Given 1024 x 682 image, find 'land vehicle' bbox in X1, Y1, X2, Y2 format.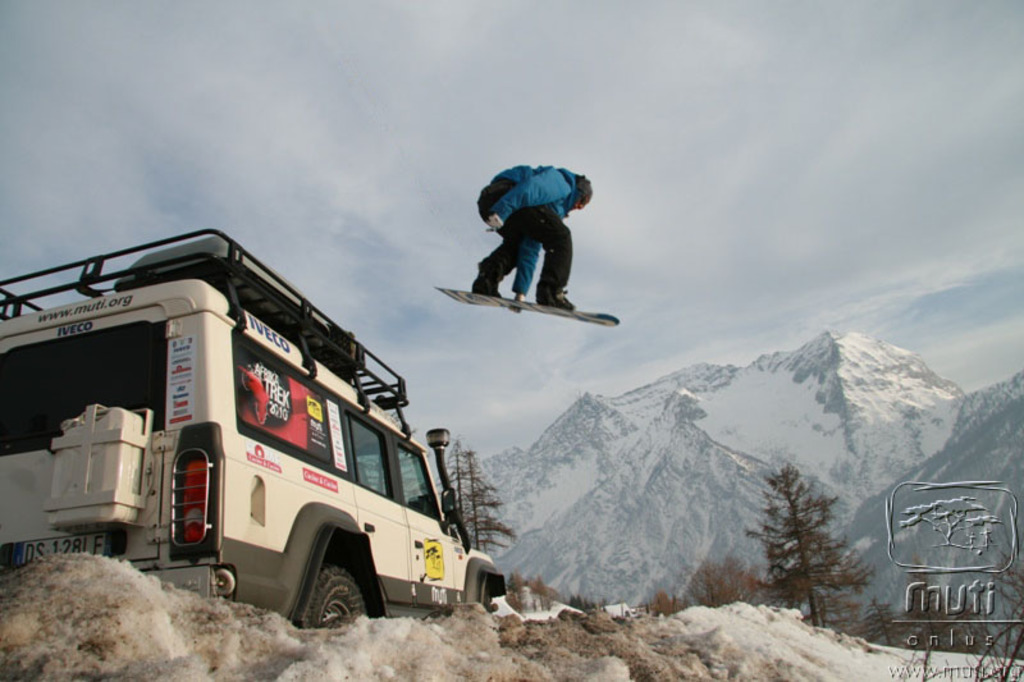
27, 251, 518, 617.
